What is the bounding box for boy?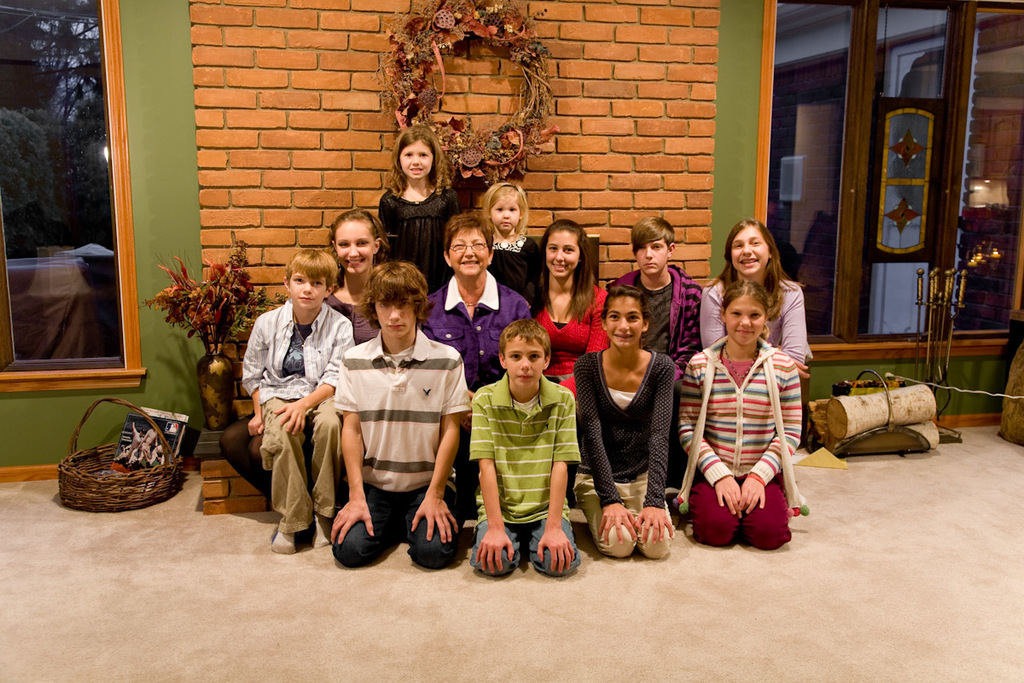
240/245/359/555.
